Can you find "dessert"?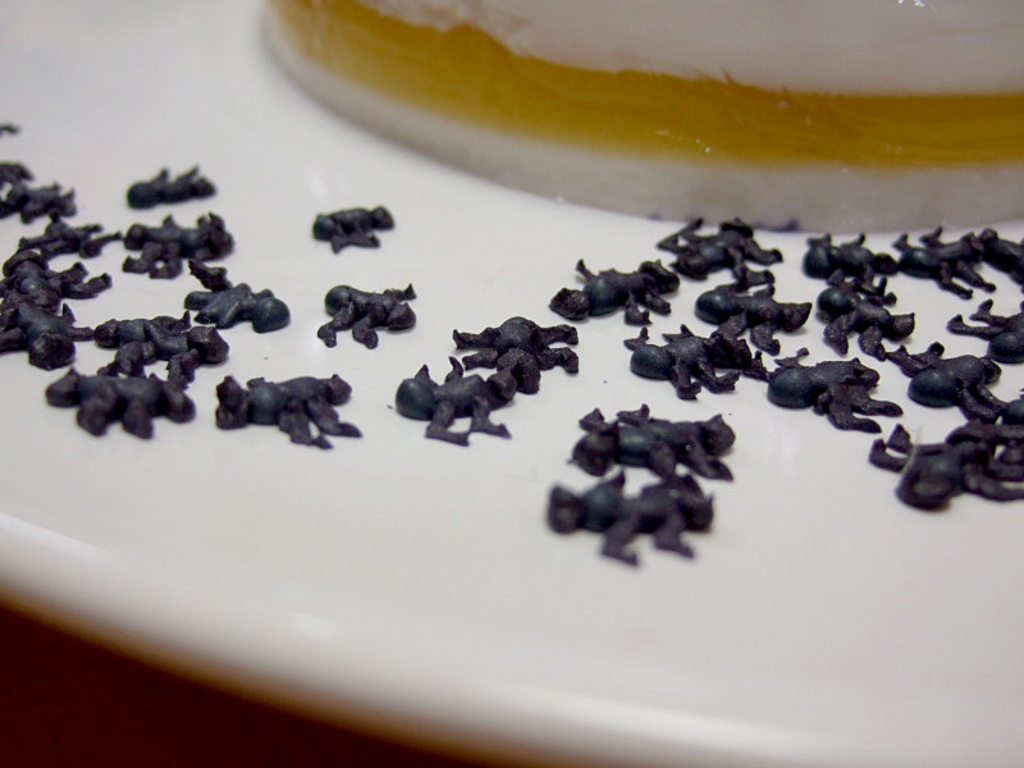
Yes, bounding box: Rect(703, 262, 809, 344).
